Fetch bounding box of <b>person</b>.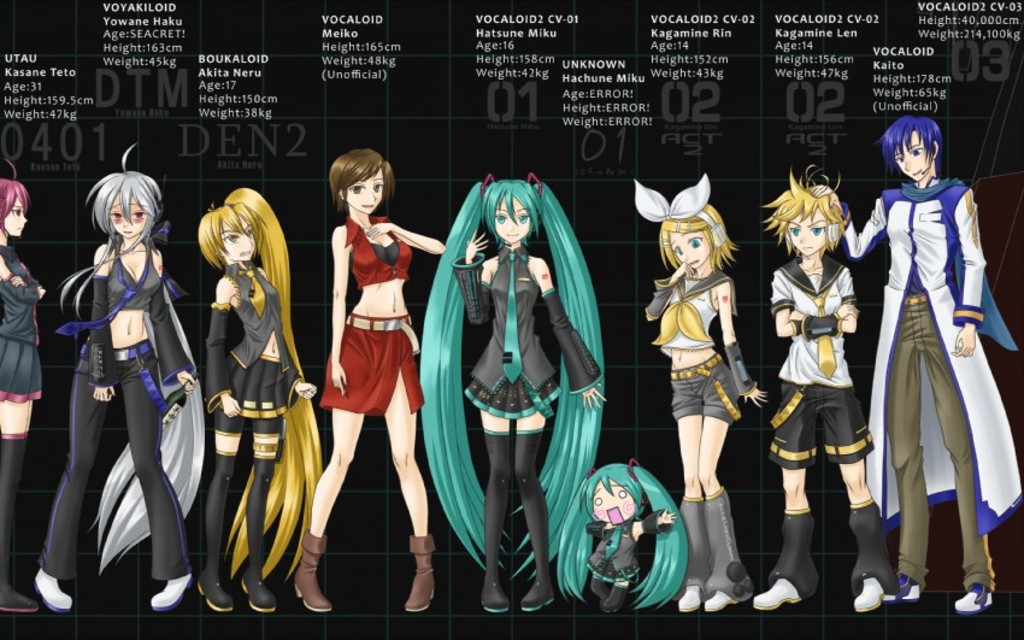
Bbox: [left=30, top=141, right=200, bottom=615].
